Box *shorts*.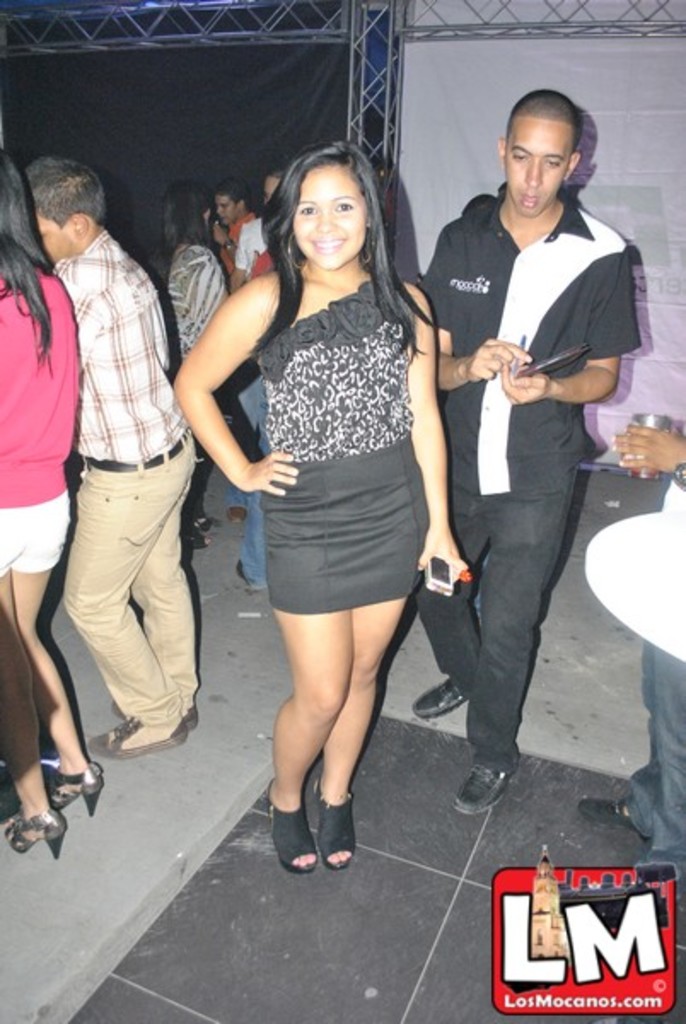
[x1=268, y1=440, x2=420, y2=609].
